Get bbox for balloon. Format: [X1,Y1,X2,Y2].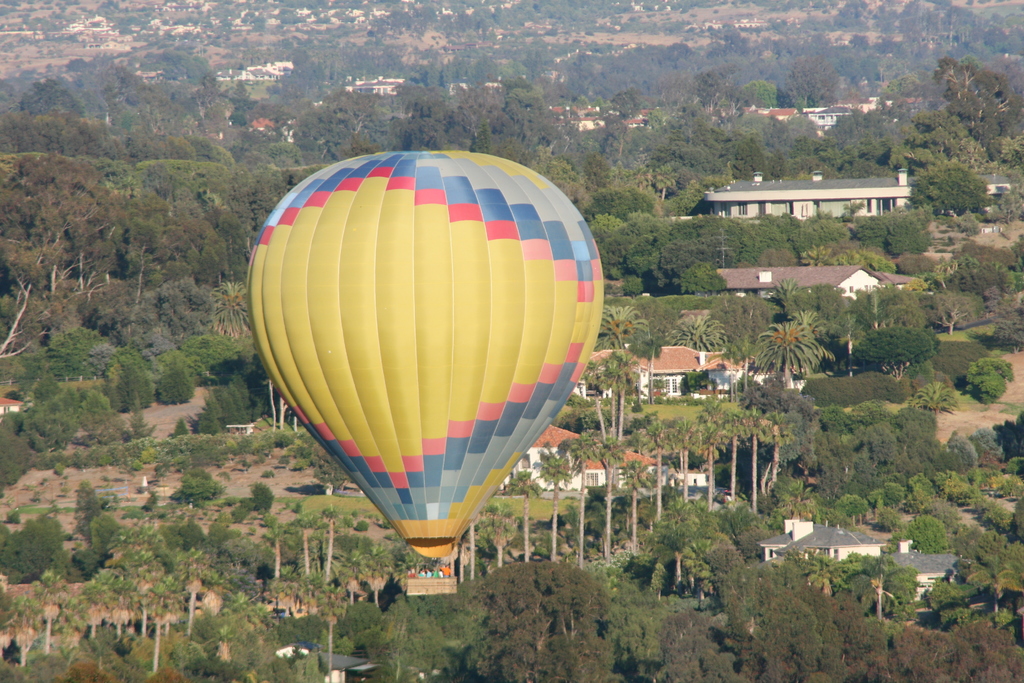
[245,151,607,562].
